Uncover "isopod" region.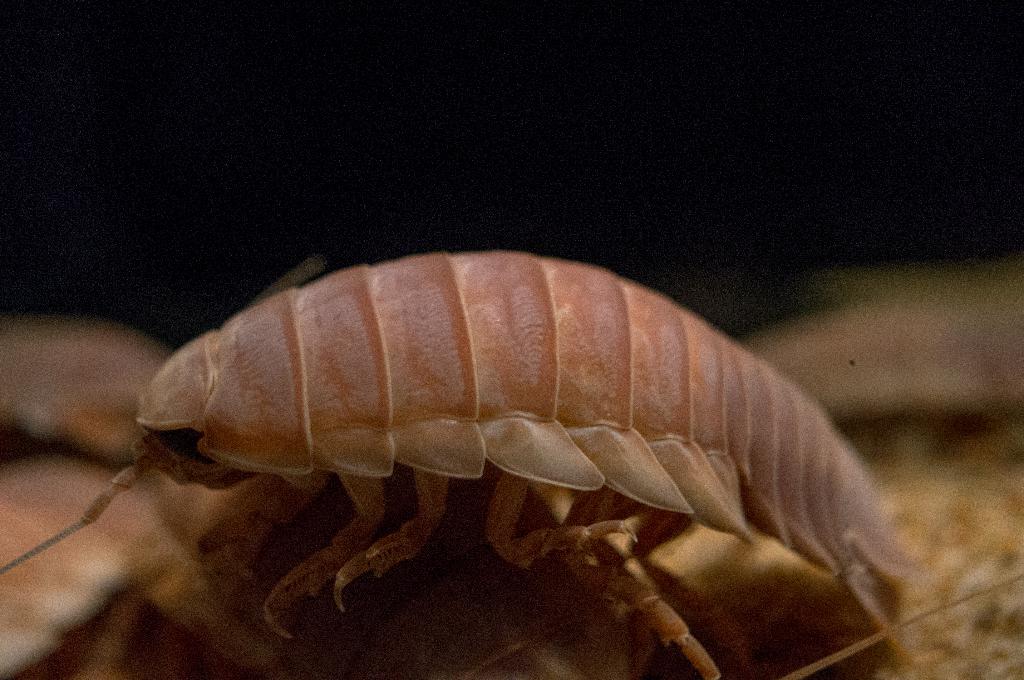
Uncovered: x1=1, y1=245, x2=921, y2=679.
